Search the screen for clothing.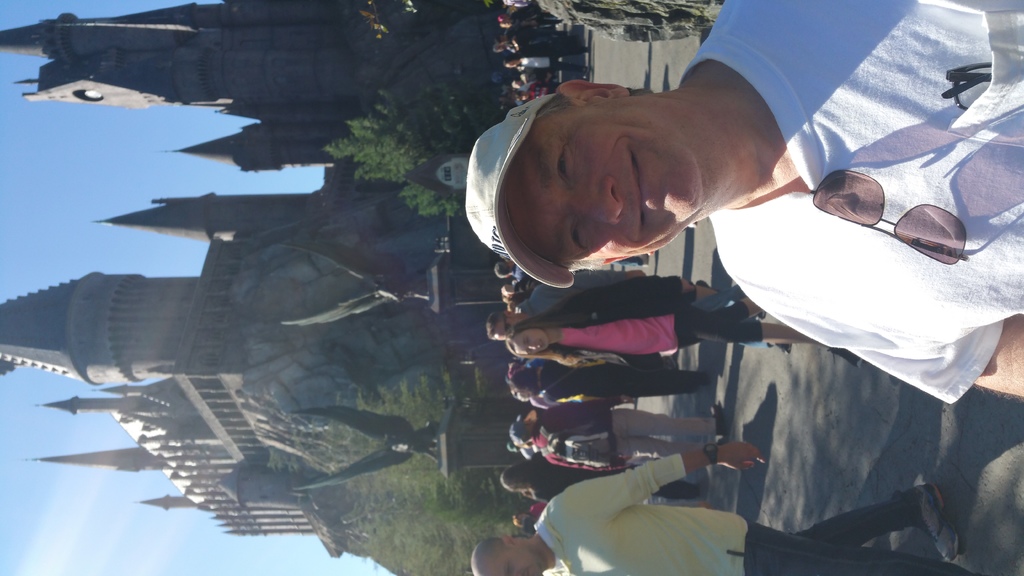
Found at (left=547, top=277, right=765, bottom=355).
